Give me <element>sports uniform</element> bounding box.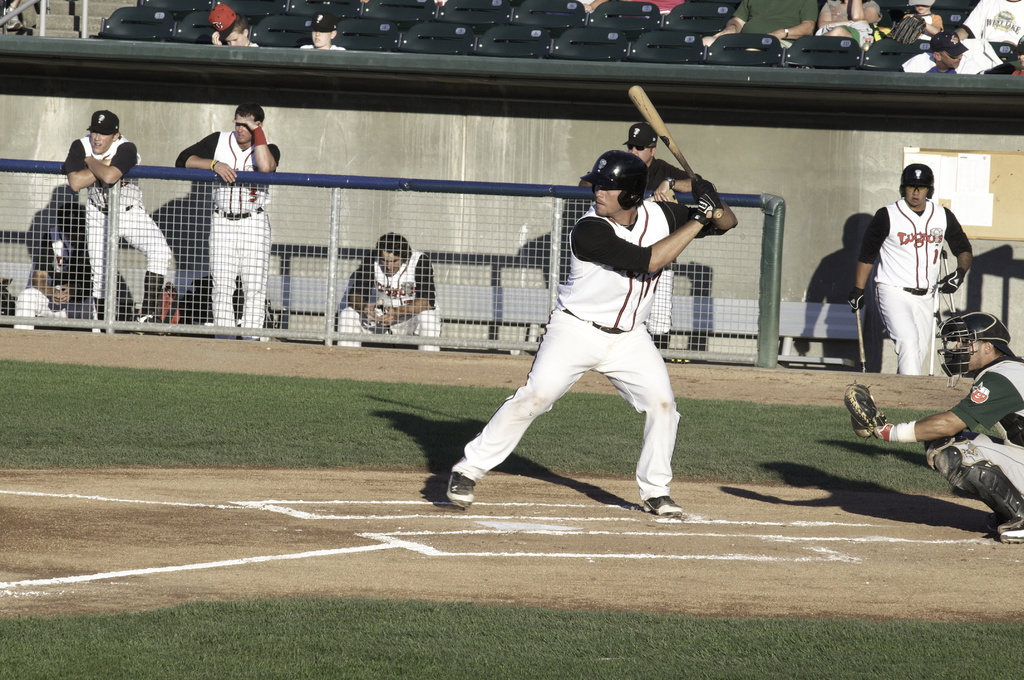
box=[629, 154, 719, 354].
